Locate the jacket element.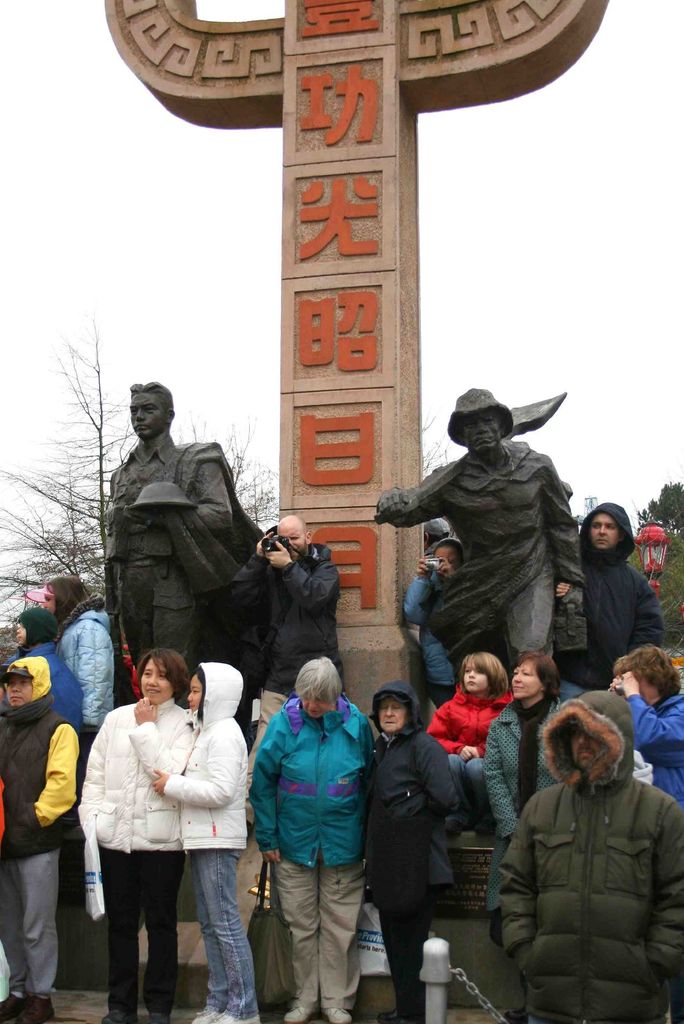
Element bbox: {"left": 345, "top": 683, "right": 455, "bottom": 886}.
